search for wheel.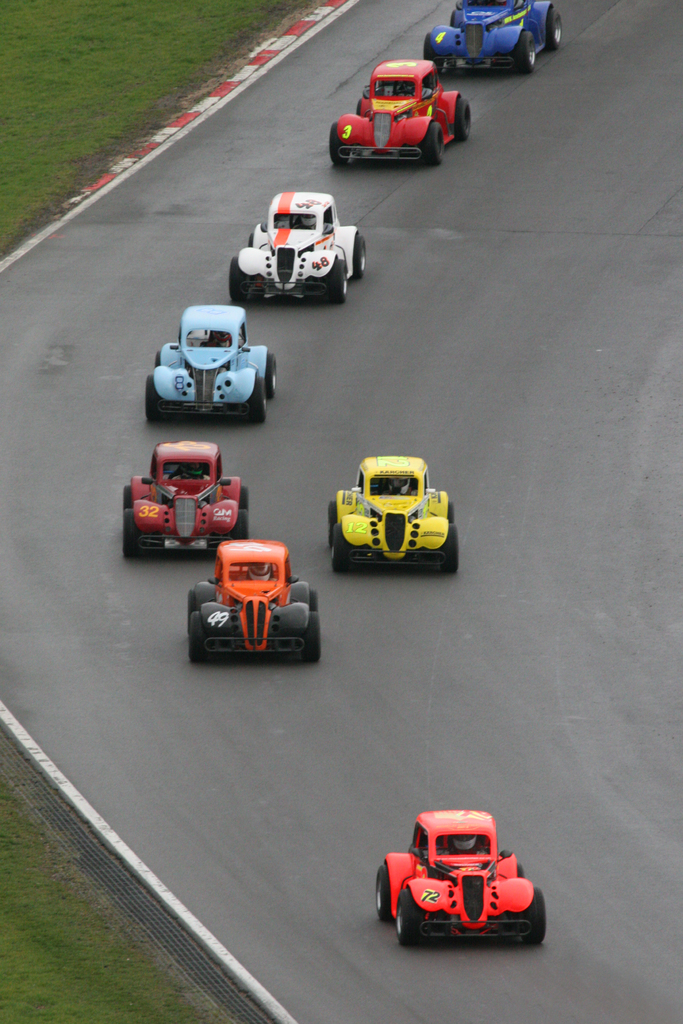
Found at box=[232, 509, 247, 540].
